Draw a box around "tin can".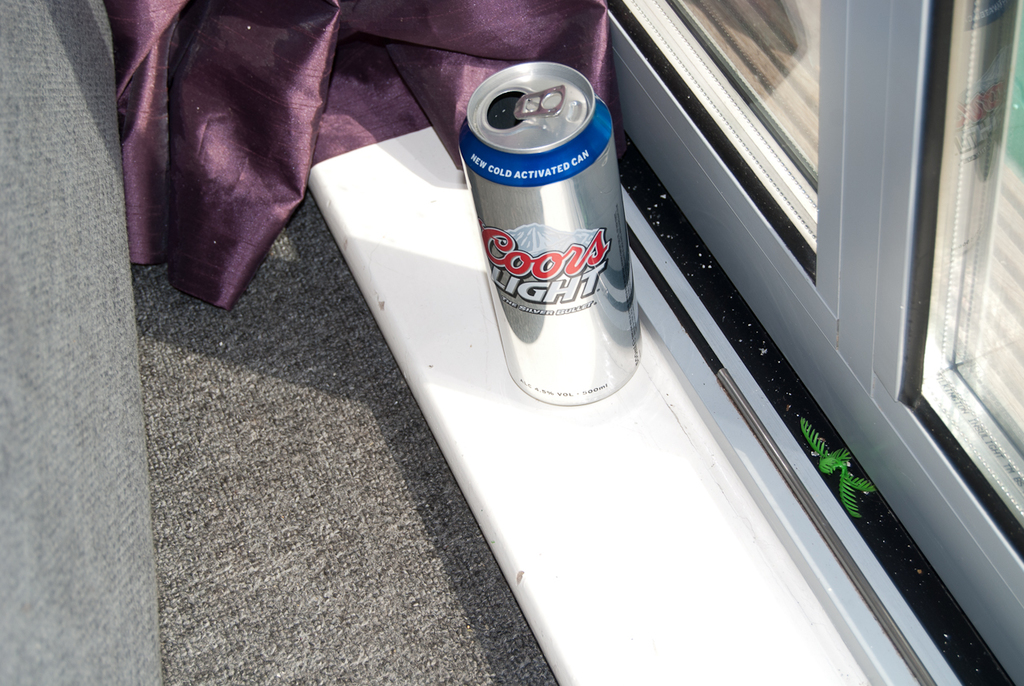
Rect(456, 61, 645, 408).
